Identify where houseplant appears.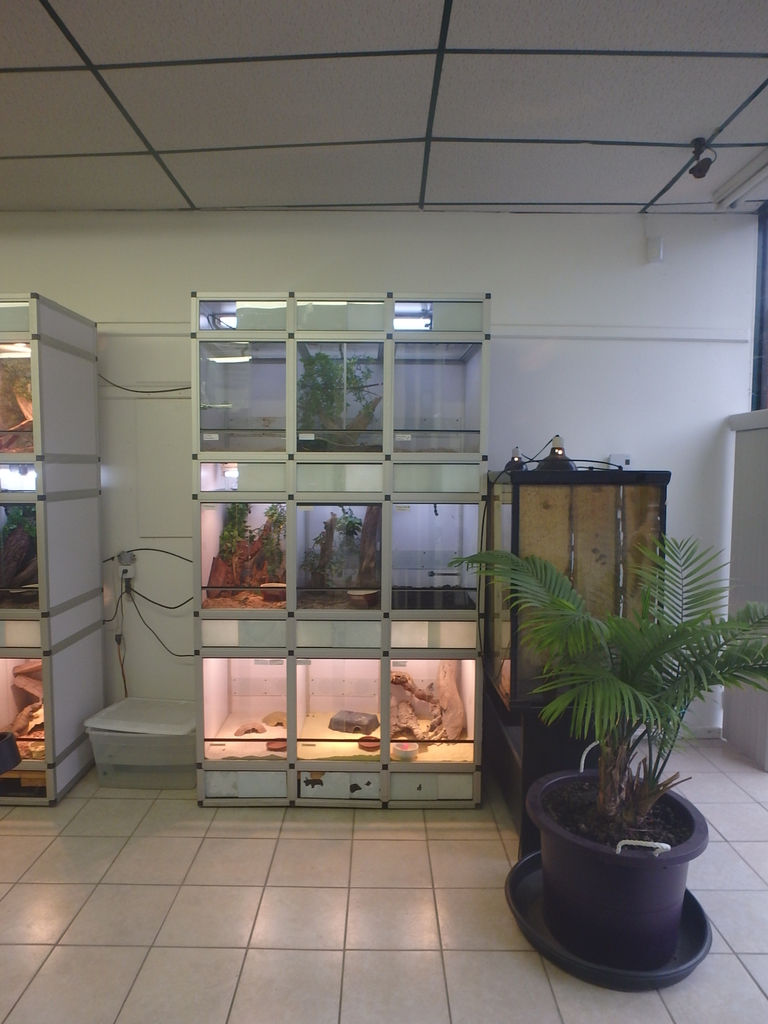
Appears at select_region(501, 464, 740, 968).
